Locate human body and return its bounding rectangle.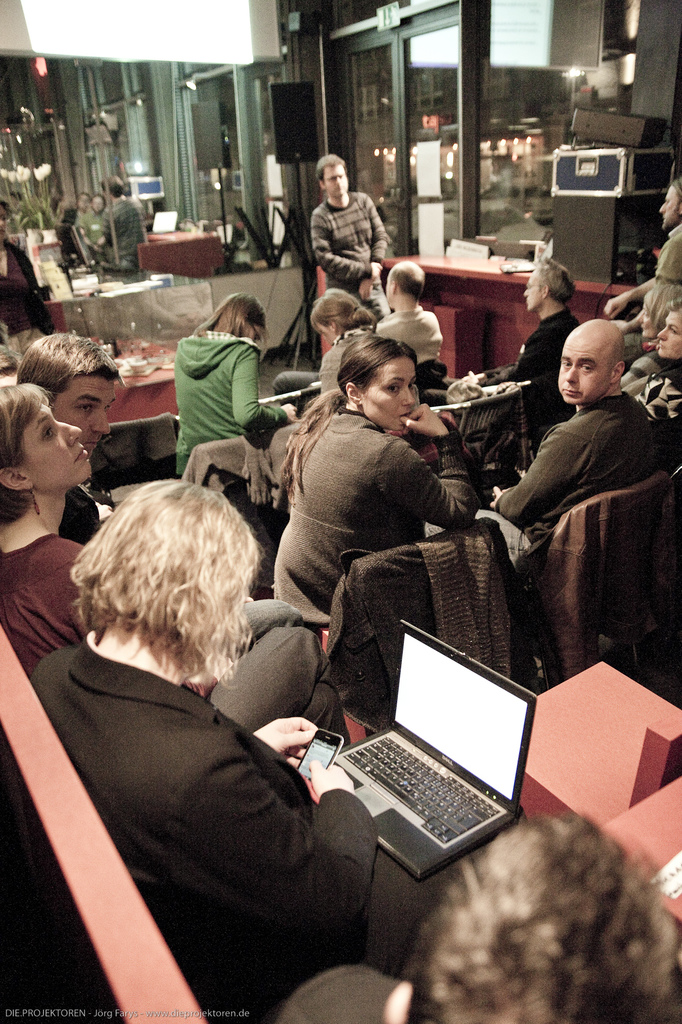
<region>505, 257, 586, 460</region>.
